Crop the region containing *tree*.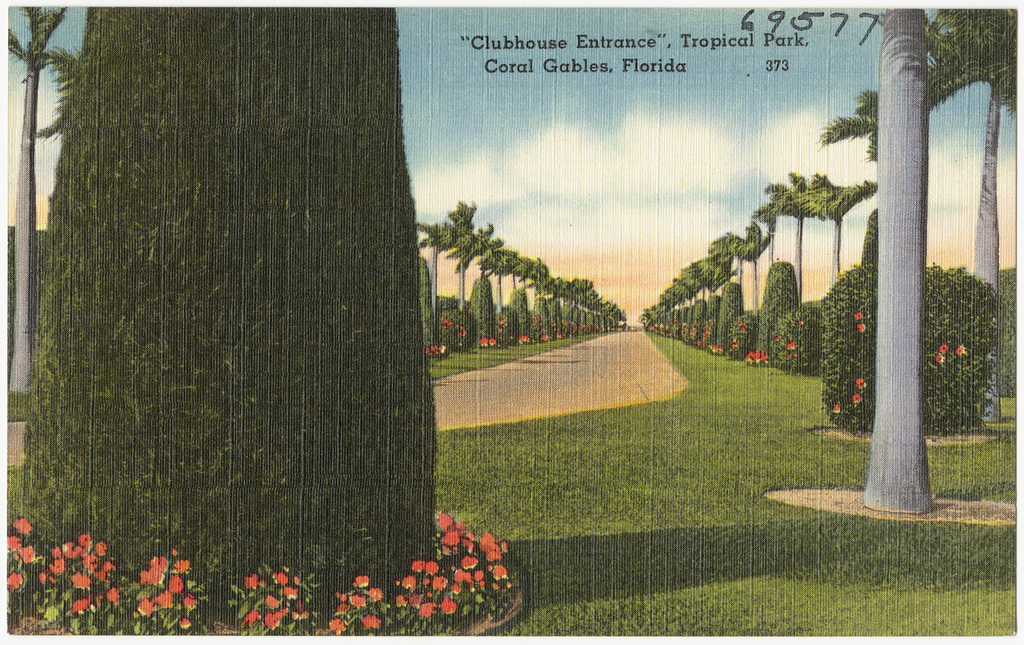
Crop region: select_region(26, 41, 532, 578).
